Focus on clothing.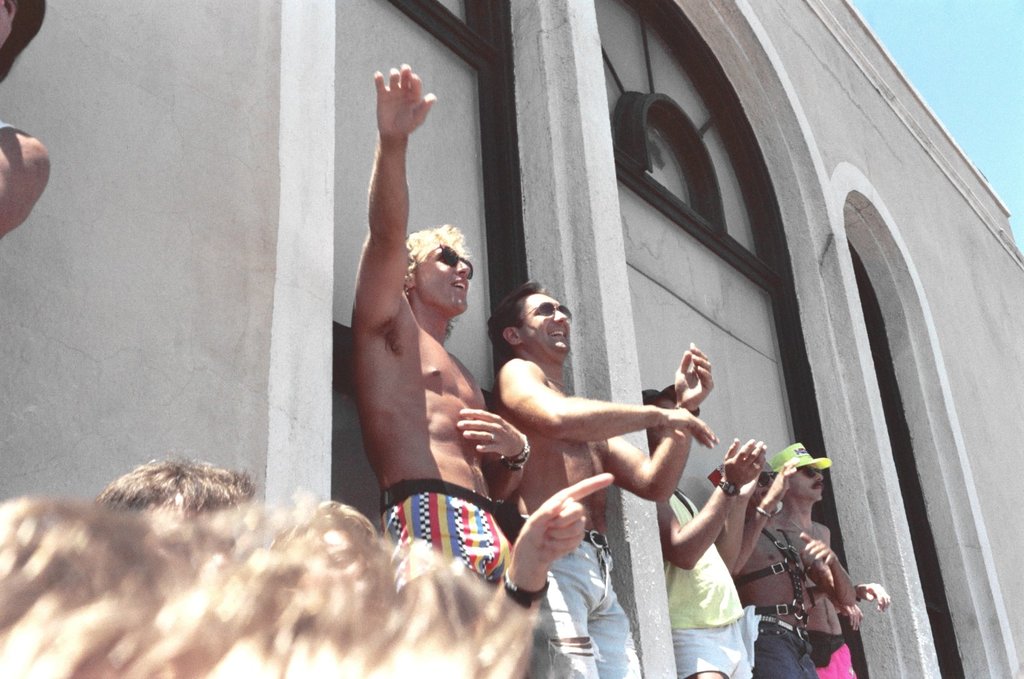
Focused at [525,506,644,678].
